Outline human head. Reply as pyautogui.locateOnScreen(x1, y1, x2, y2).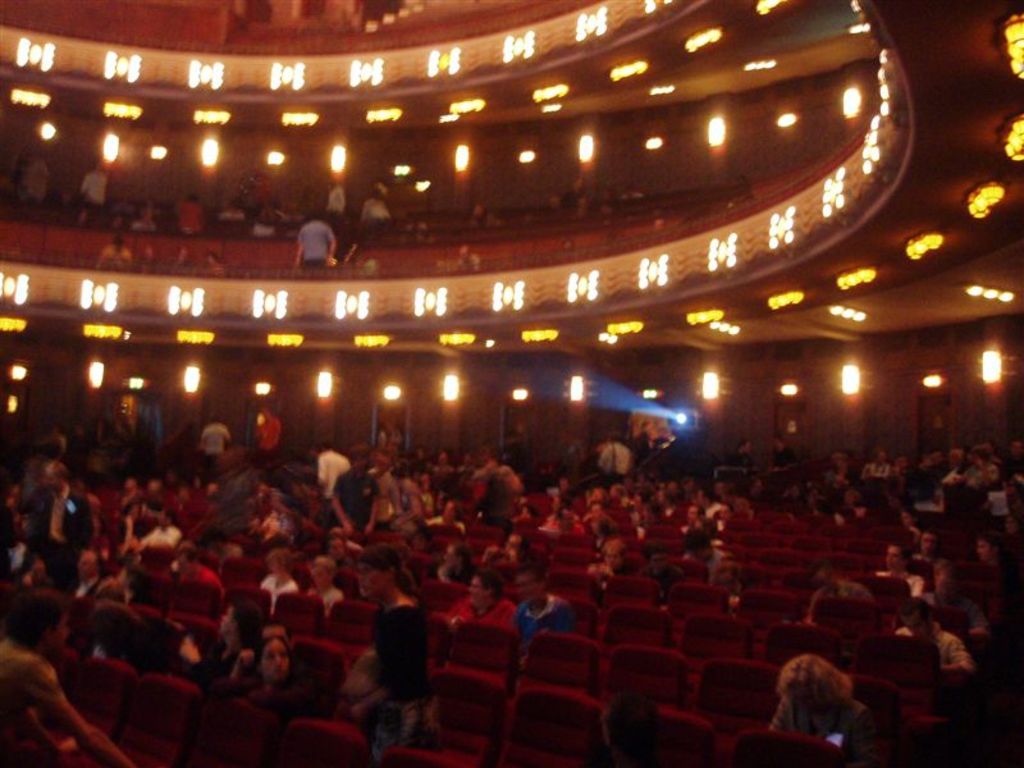
pyautogui.locateOnScreen(252, 631, 292, 682).
